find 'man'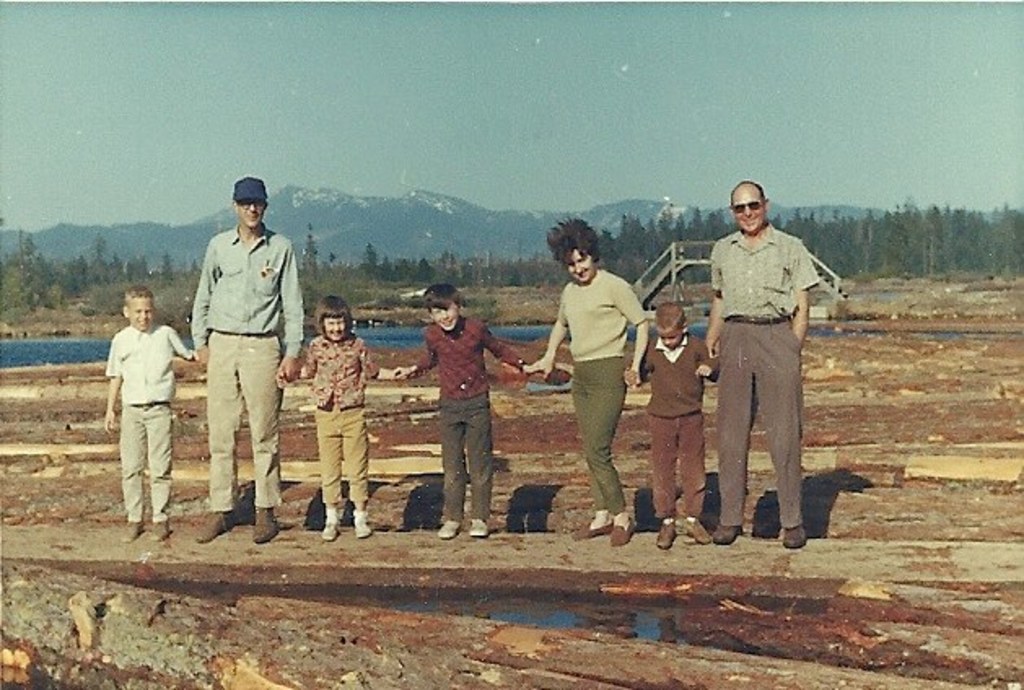
bbox=(703, 177, 807, 548)
